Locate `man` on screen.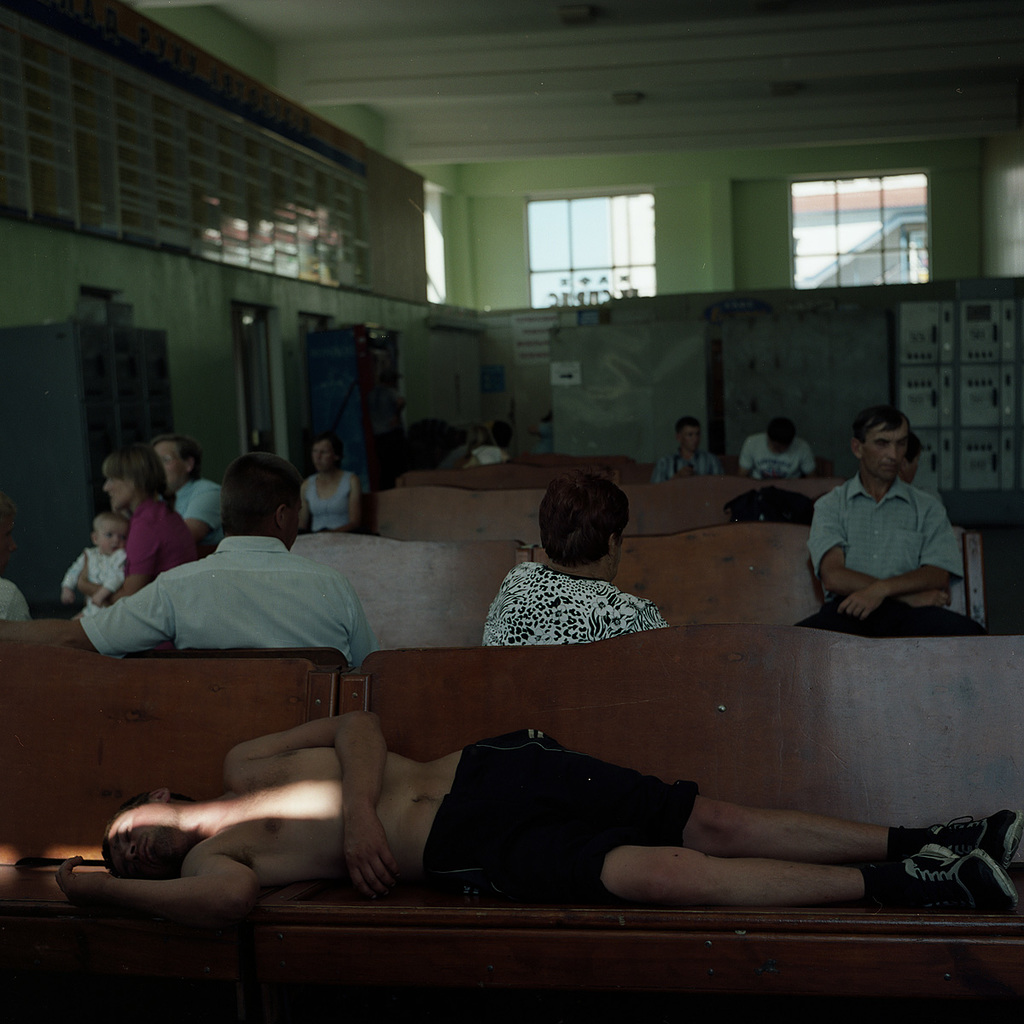
On screen at (x1=645, y1=415, x2=726, y2=478).
